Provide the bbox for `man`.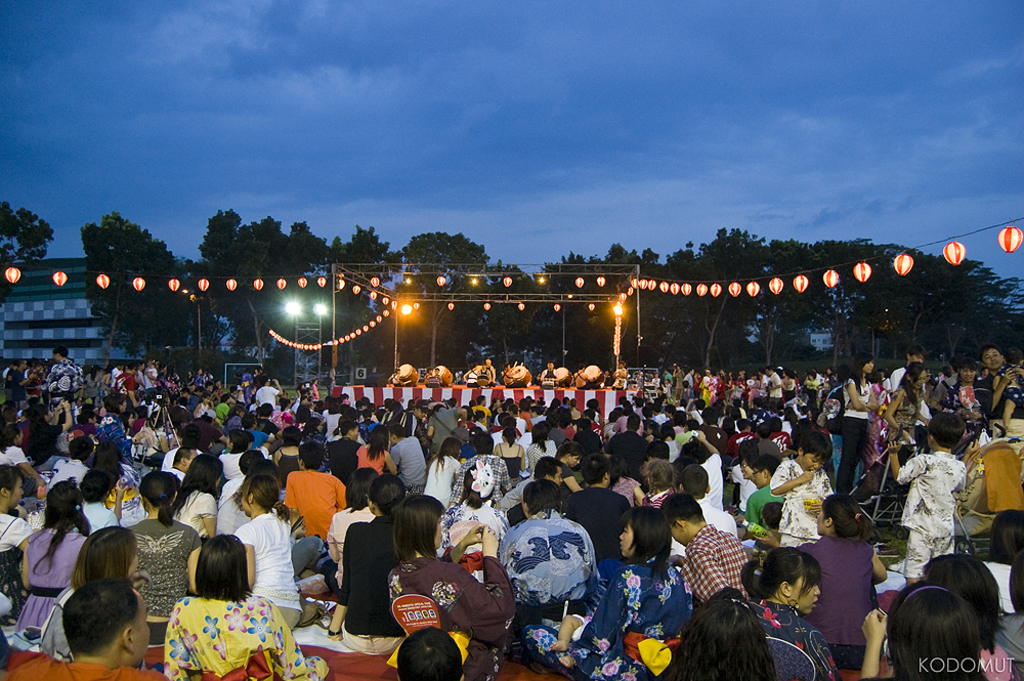
pyautogui.locateOnScreen(36, 573, 156, 680).
